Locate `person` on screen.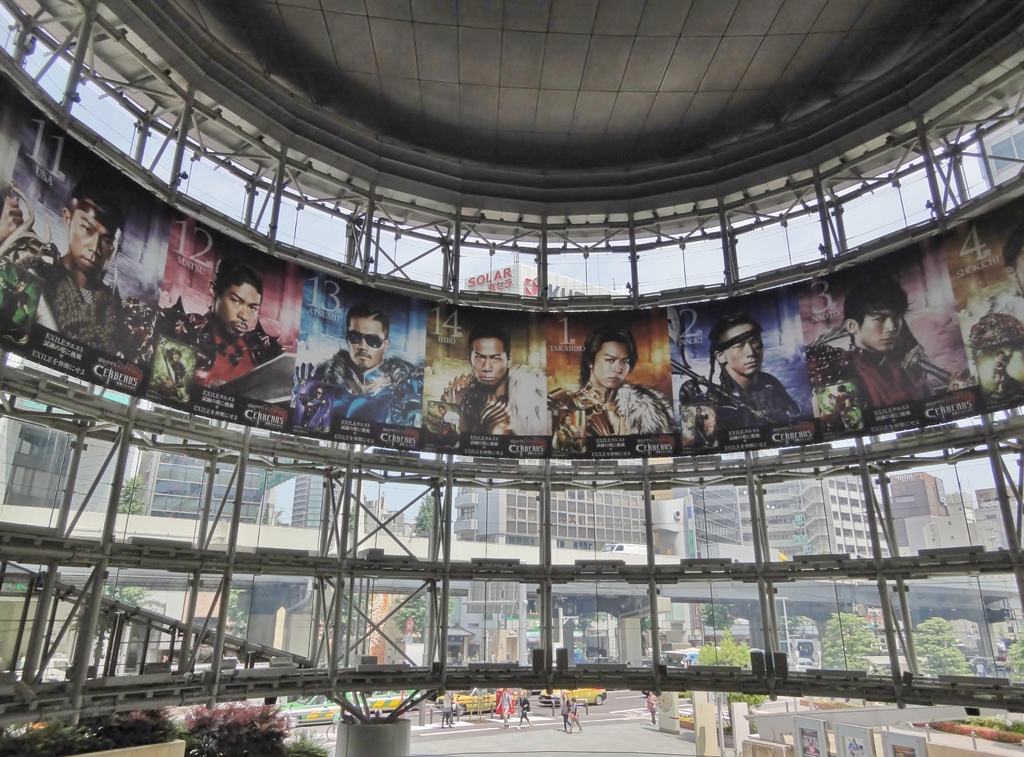
On screen at [x1=545, y1=322, x2=673, y2=434].
